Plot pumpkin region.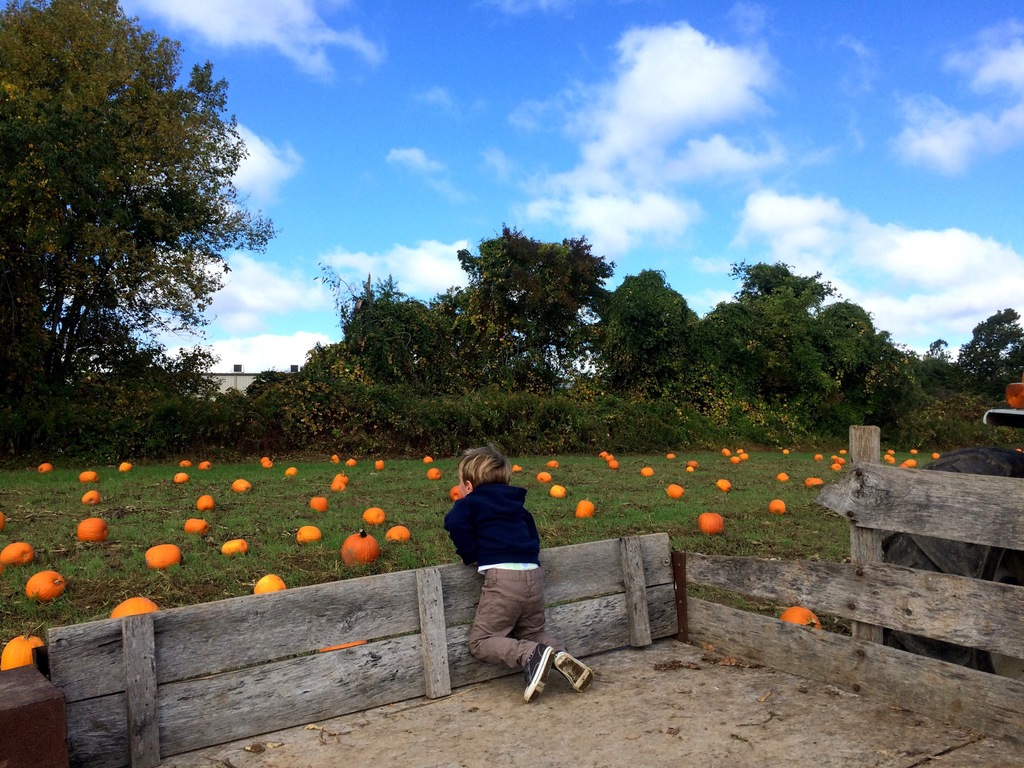
Plotted at pyautogui.locateOnScreen(902, 461, 906, 467).
